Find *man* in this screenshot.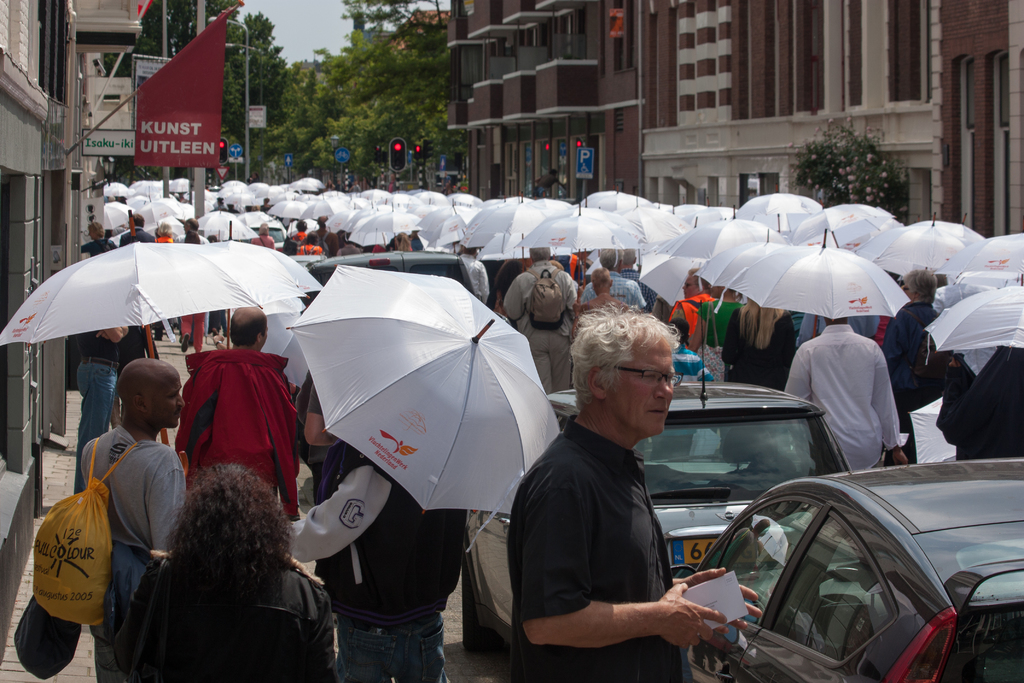
The bounding box for *man* is left=118, top=209, right=154, bottom=243.
